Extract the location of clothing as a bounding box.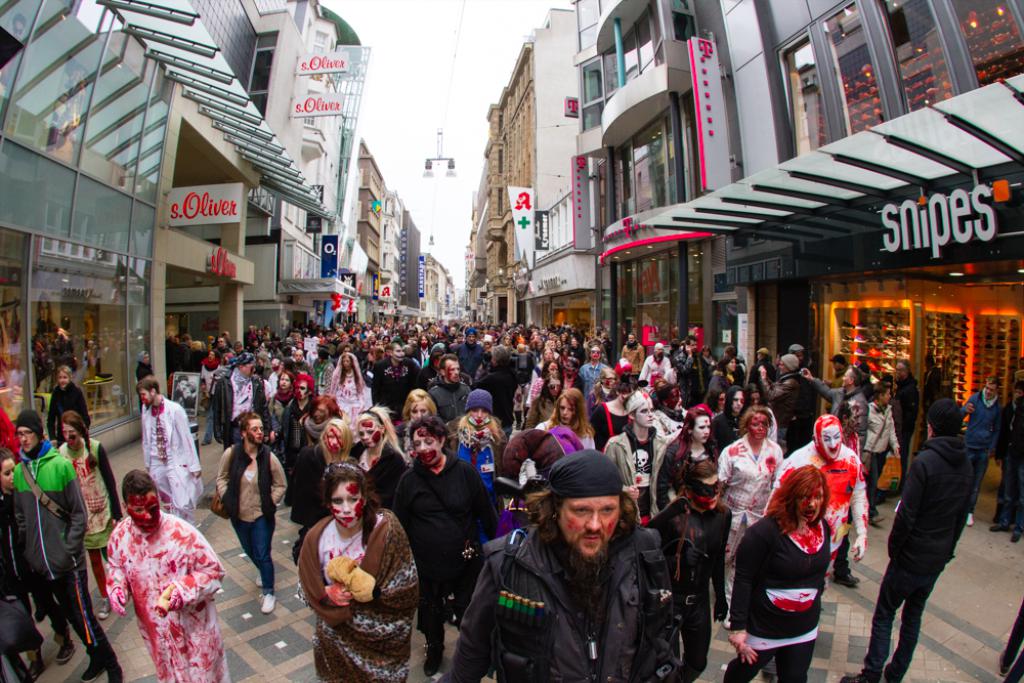
rect(863, 437, 978, 680).
